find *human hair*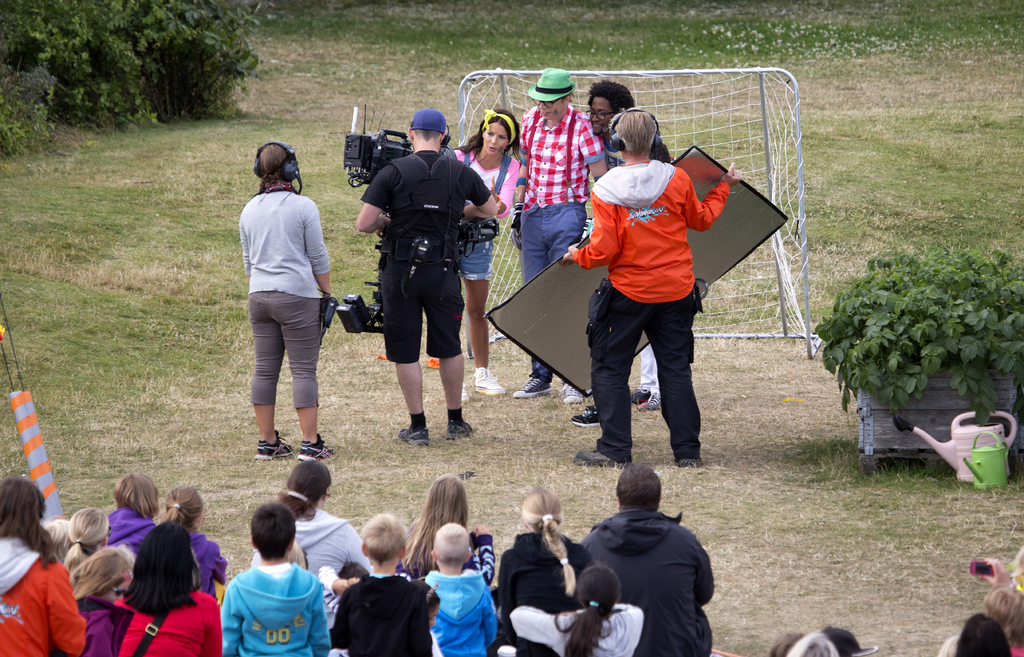
<region>588, 77, 645, 116</region>
